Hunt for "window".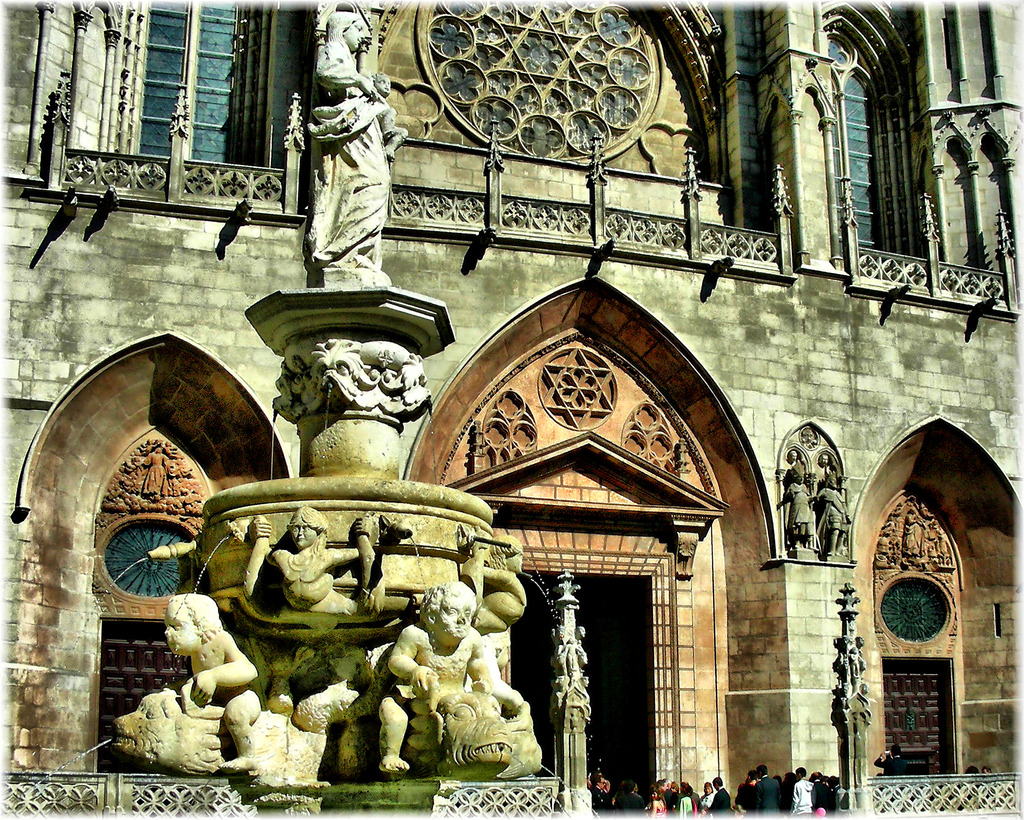
Hunted down at (422, 0, 659, 161).
